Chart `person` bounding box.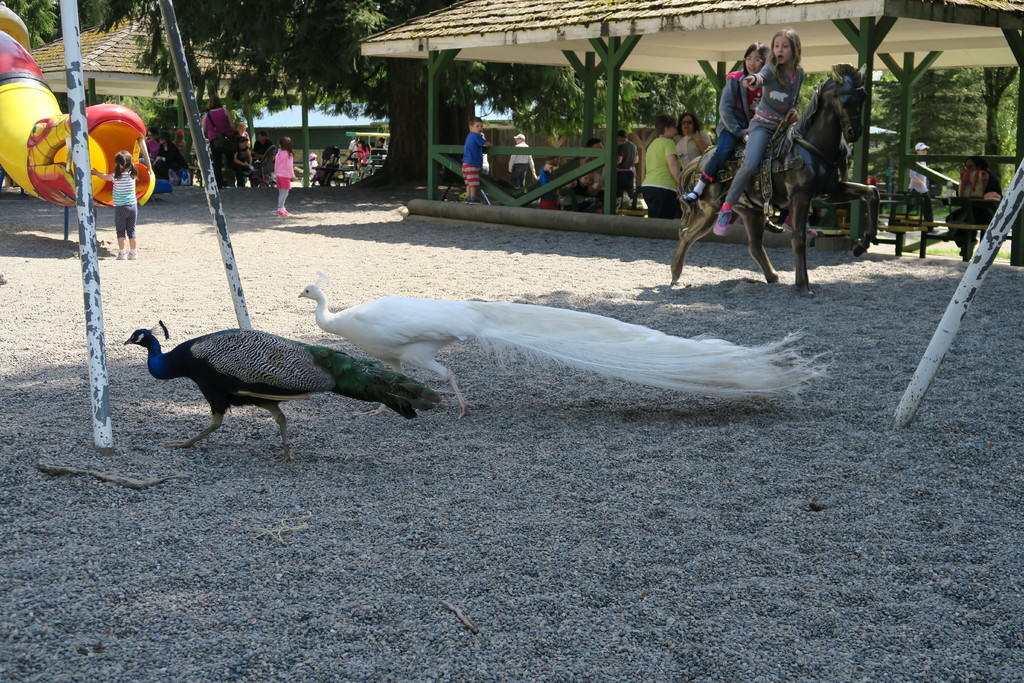
Charted: [left=505, top=131, right=538, bottom=193].
